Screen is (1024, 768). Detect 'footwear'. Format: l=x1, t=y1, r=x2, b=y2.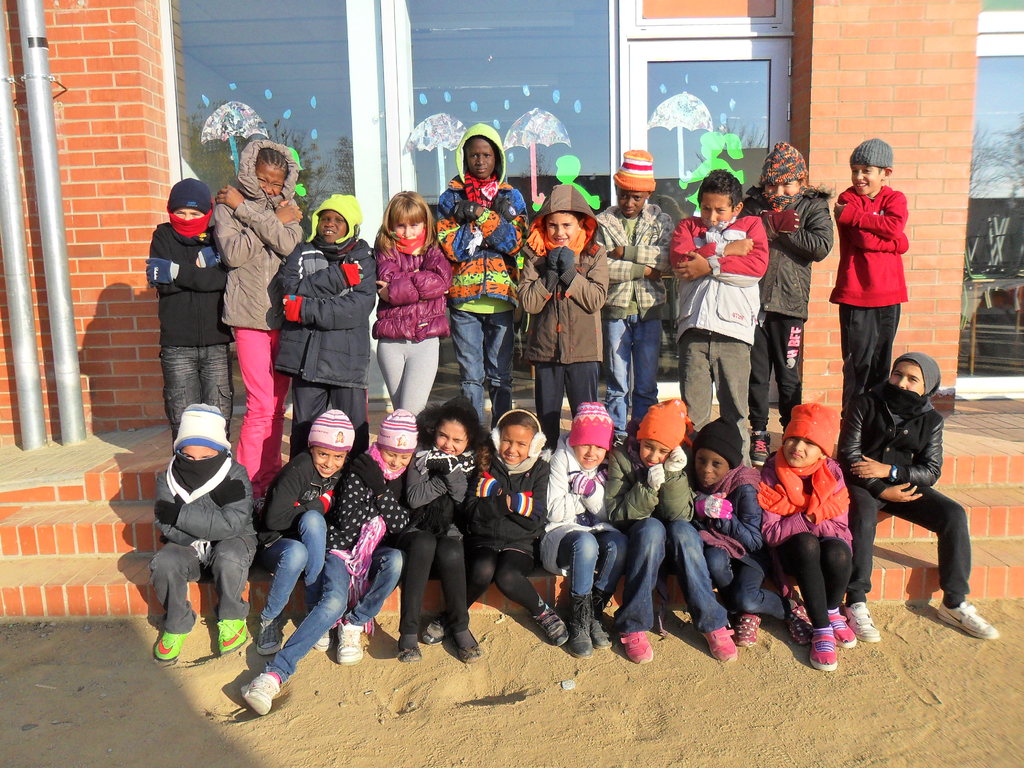
l=333, t=621, r=362, b=667.
